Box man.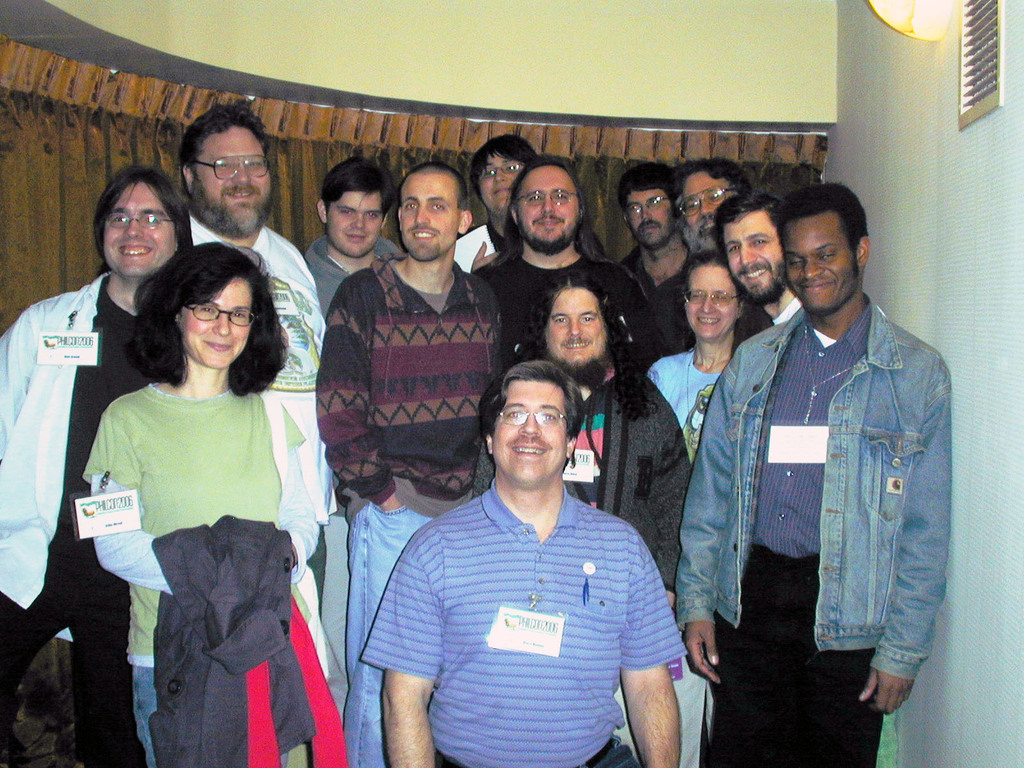
crop(0, 163, 193, 767).
